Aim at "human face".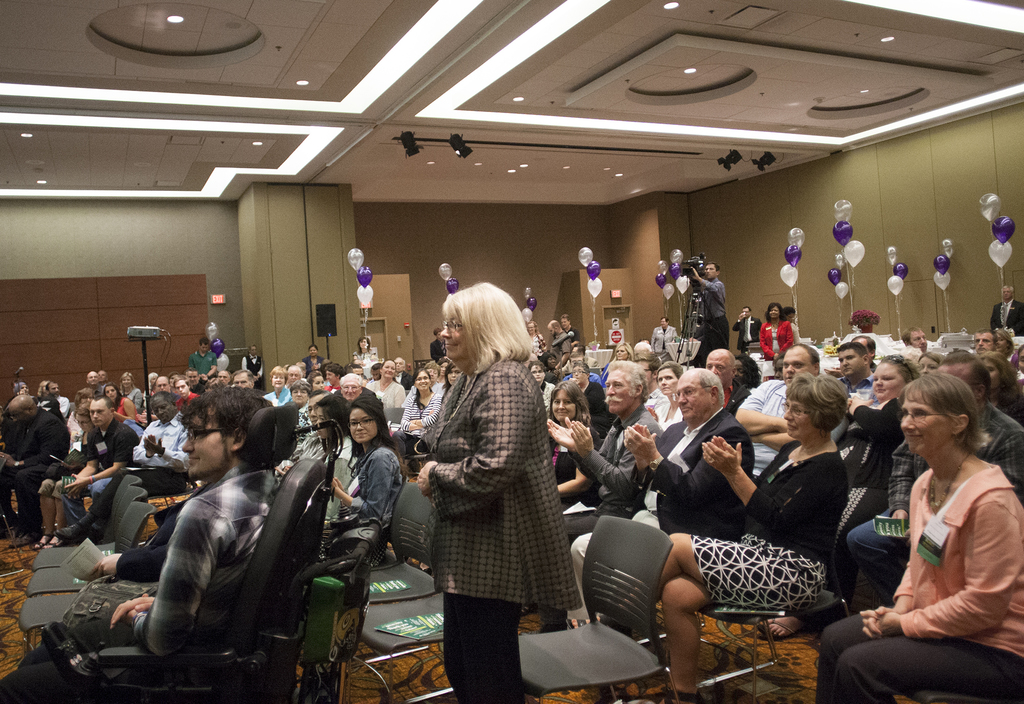
Aimed at (346, 410, 378, 447).
